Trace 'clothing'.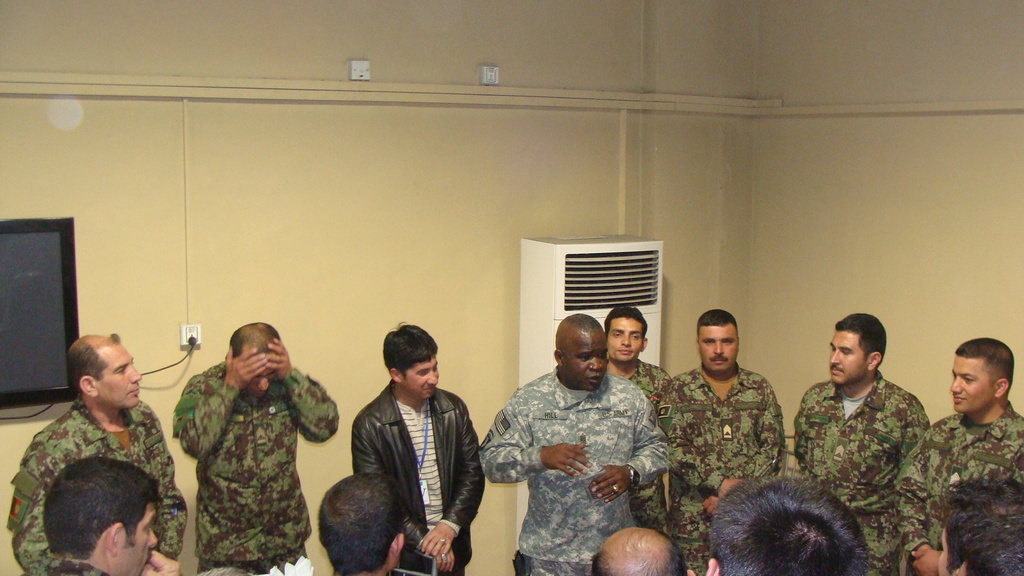
Traced to {"x1": 614, "y1": 353, "x2": 666, "y2": 530}.
